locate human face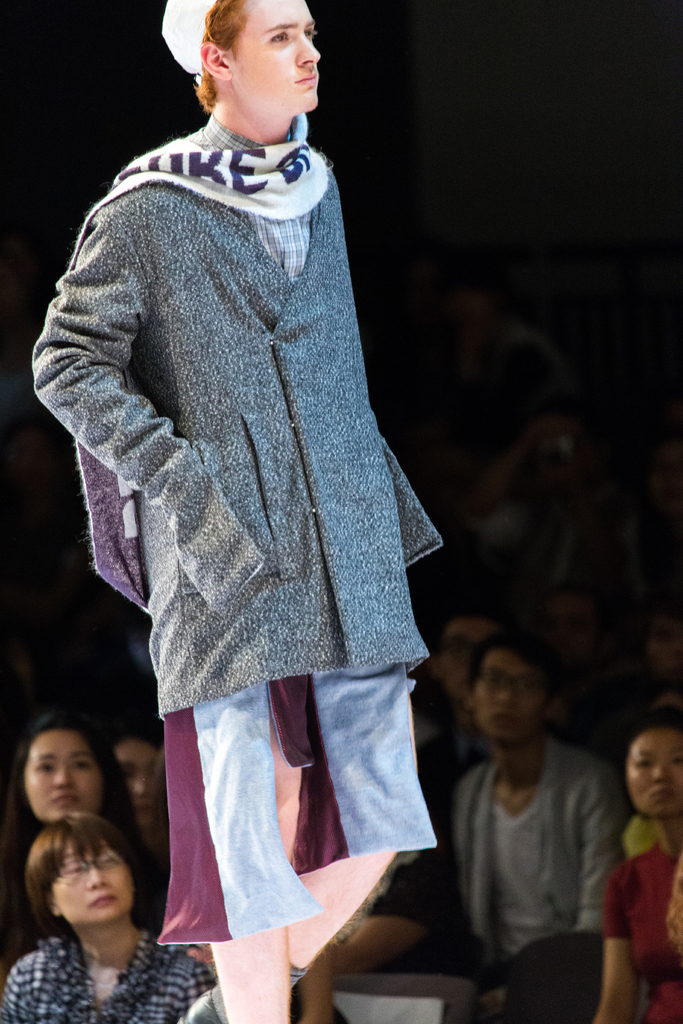
left=473, top=657, right=548, bottom=745
